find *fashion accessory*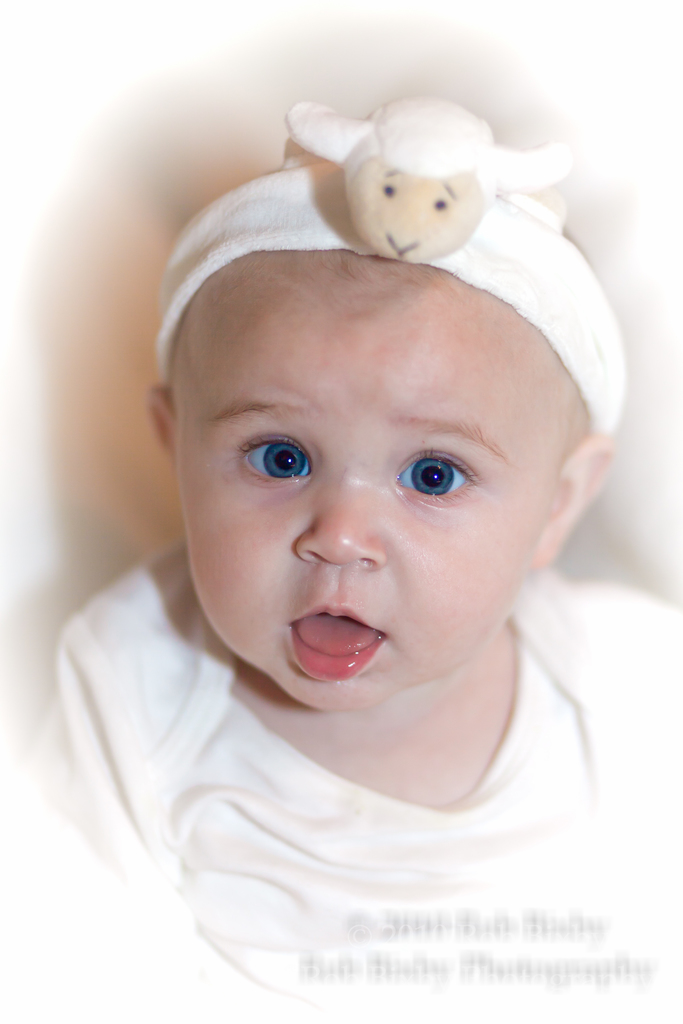
l=153, t=99, r=633, b=442
